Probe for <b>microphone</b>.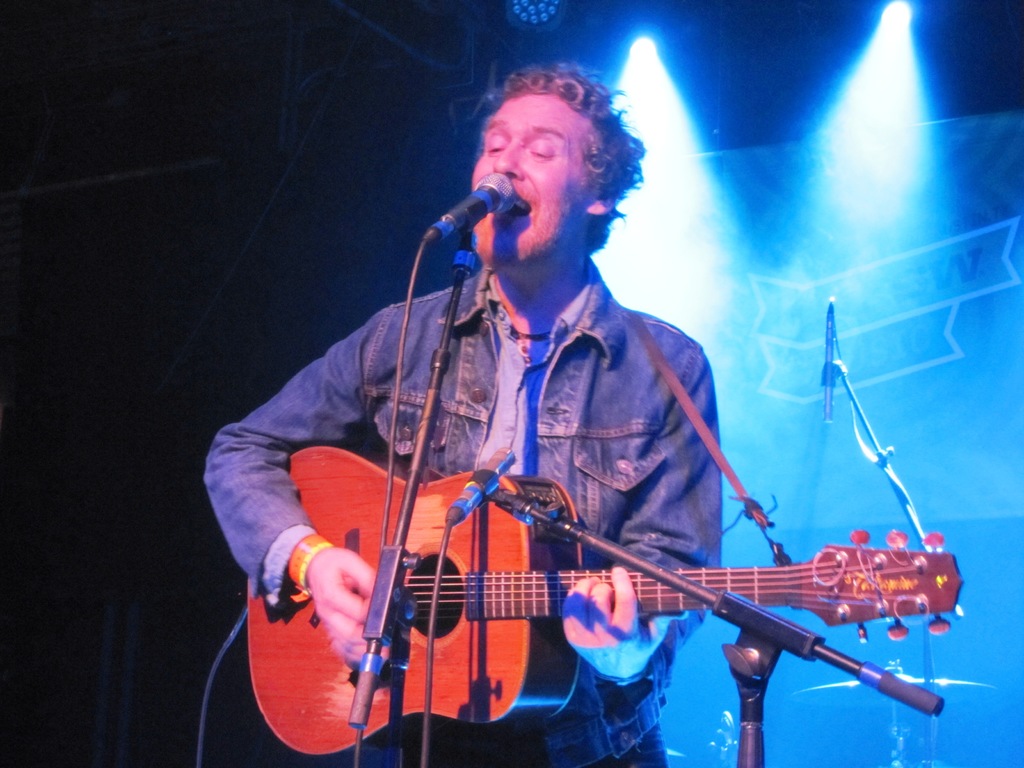
Probe result: crop(416, 161, 502, 268).
